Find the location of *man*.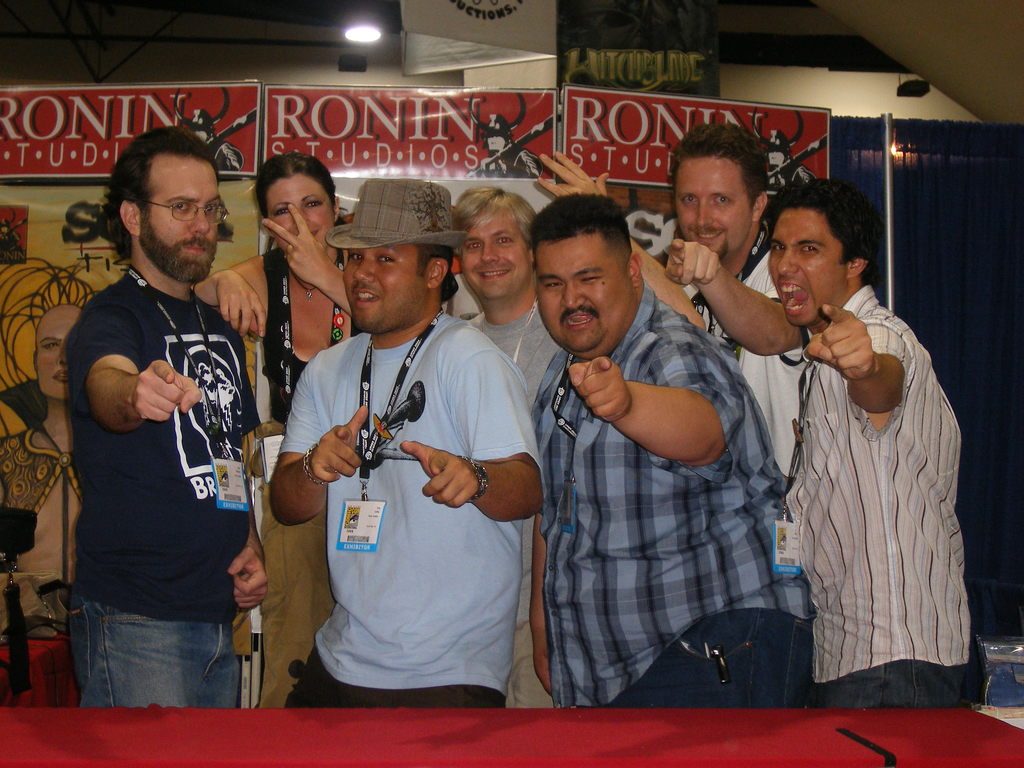
Location: locate(784, 171, 985, 707).
